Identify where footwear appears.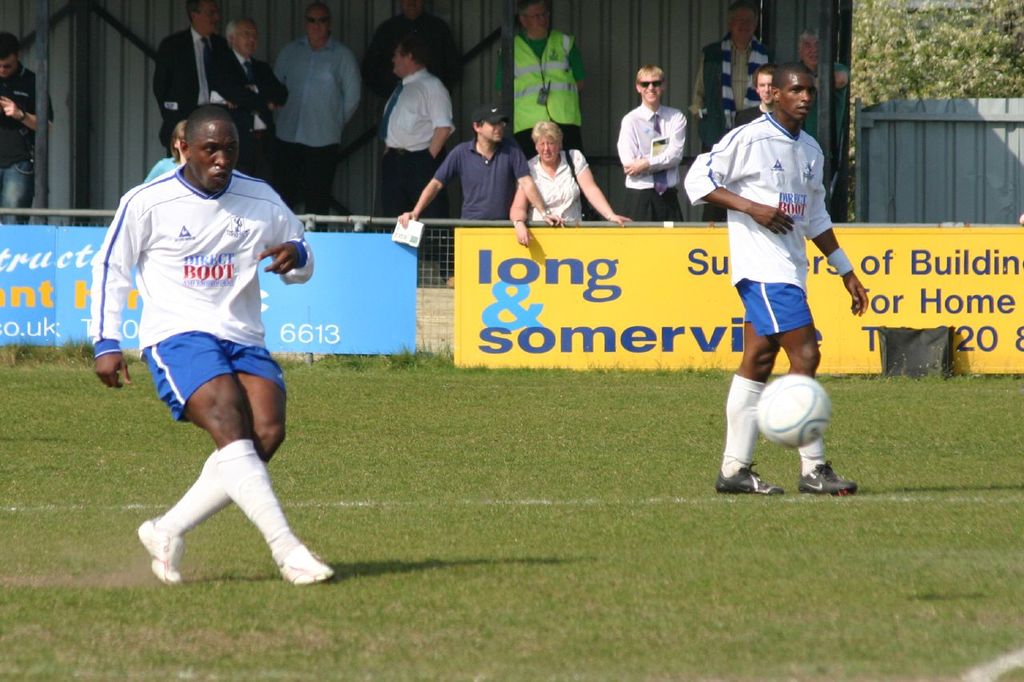
Appears at [left=135, top=514, right=184, bottom=586].
